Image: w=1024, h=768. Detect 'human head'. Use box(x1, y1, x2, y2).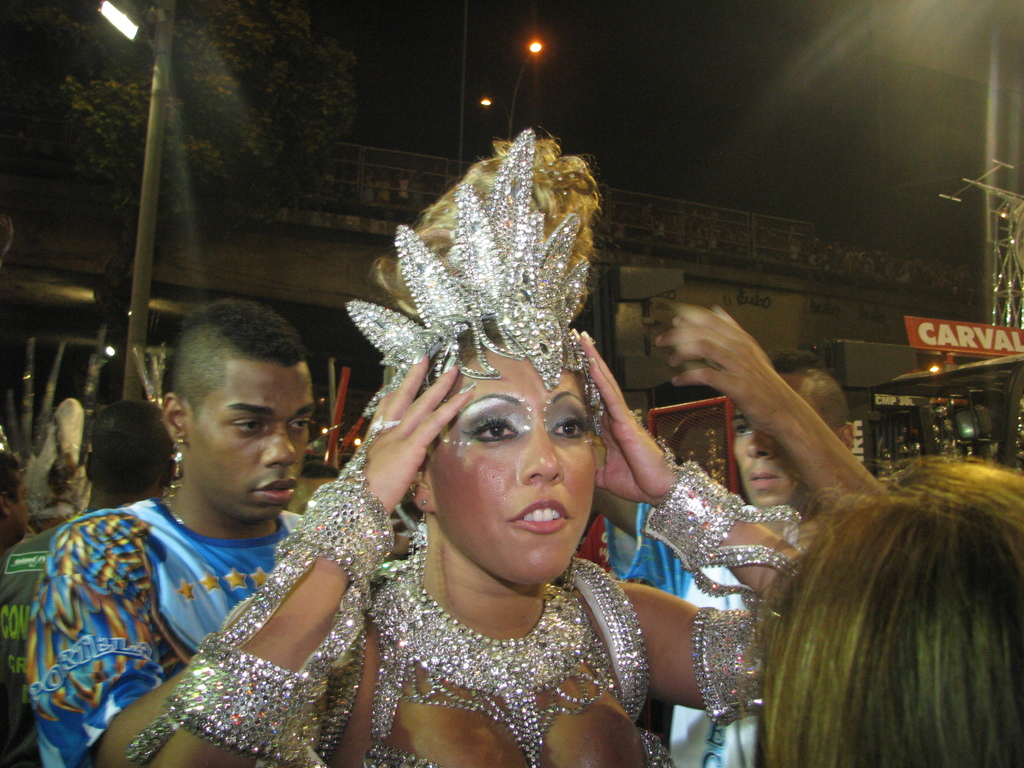
box(165, 304, 318, 520).
